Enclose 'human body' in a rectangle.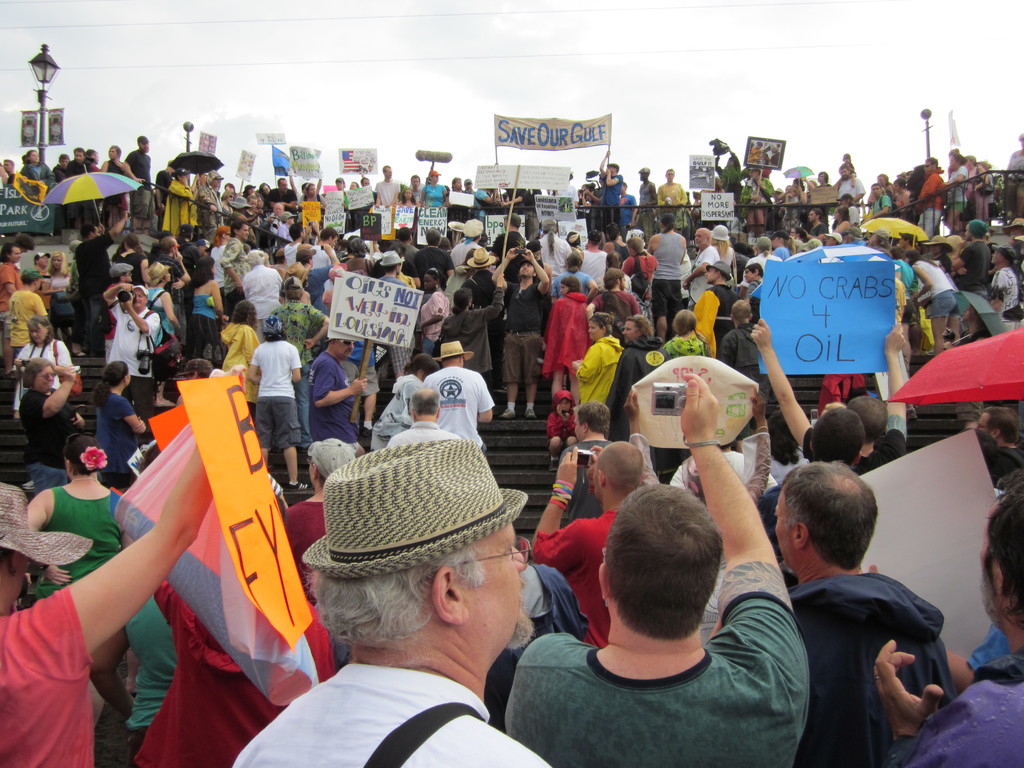
[left=532, top=436, right=652, bottom=654].
